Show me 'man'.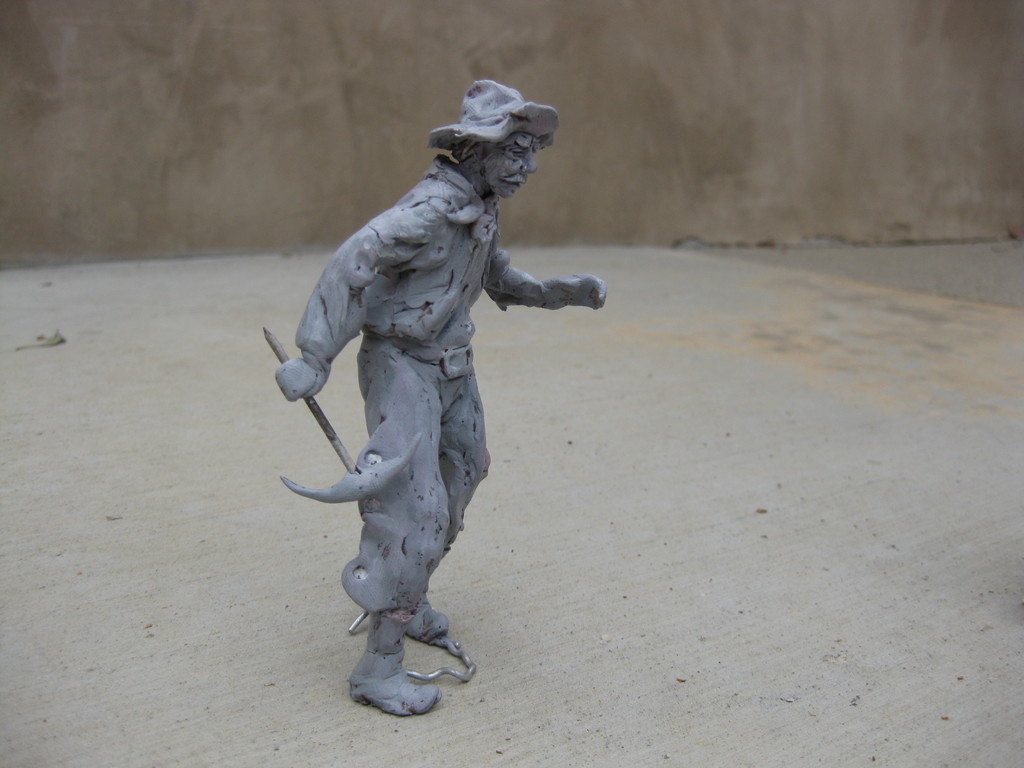
'man' is here: 269/66/594/739.
